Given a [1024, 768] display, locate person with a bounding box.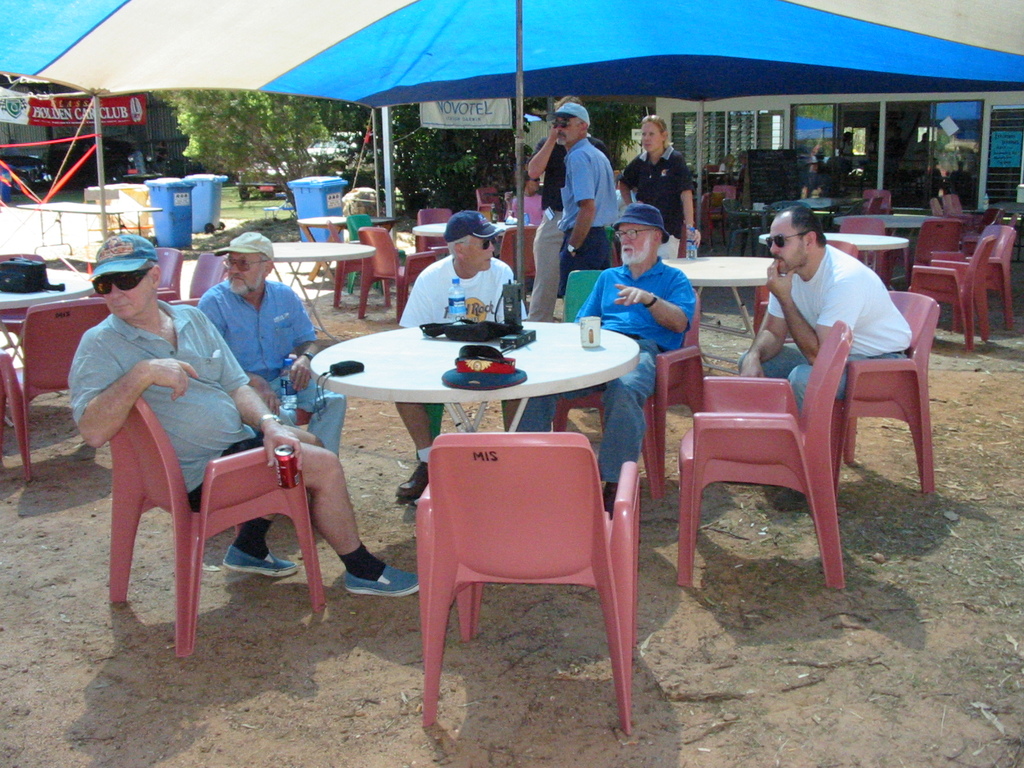
Located: 614 113 696 259.
